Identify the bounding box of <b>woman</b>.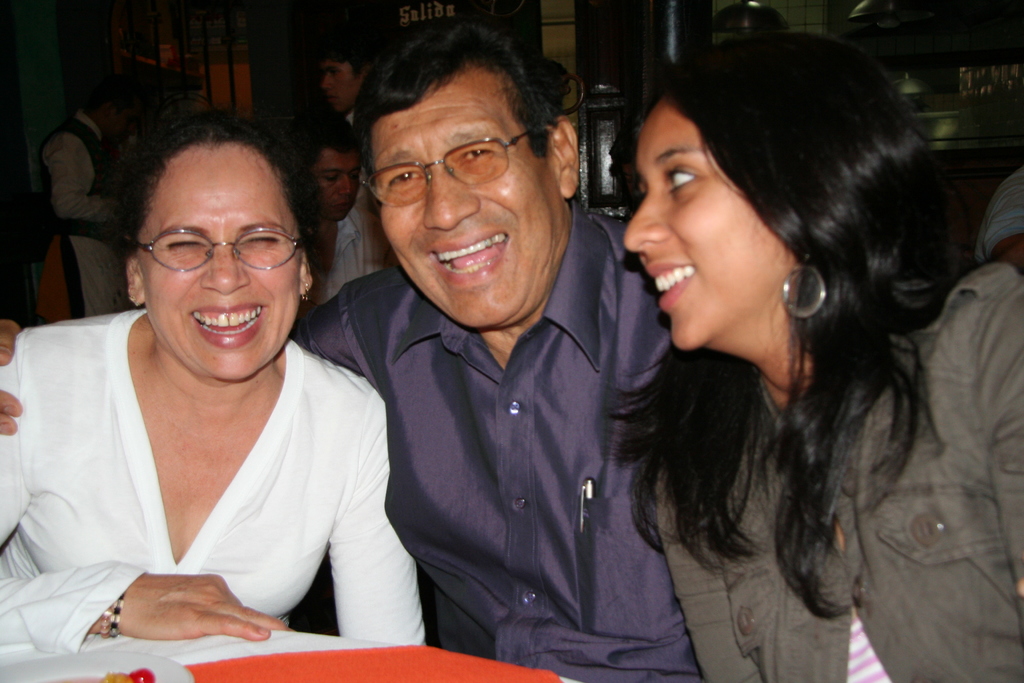
544/24/984/674.
